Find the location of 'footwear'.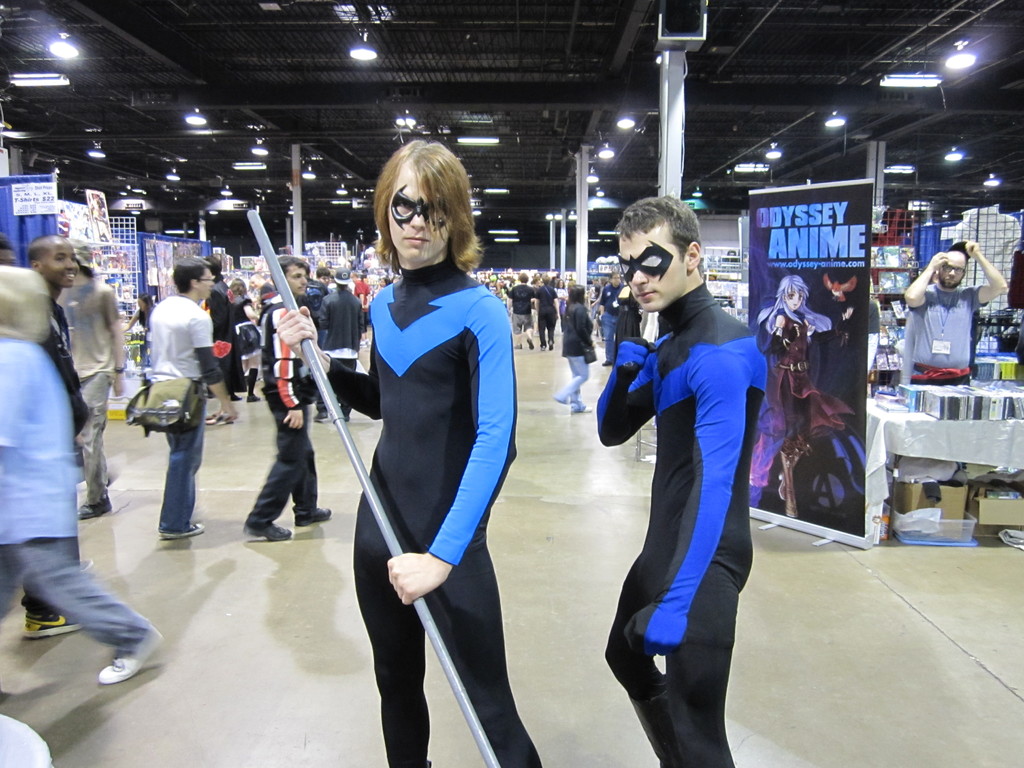
Location: Rect(243, 519, 293, 544).
